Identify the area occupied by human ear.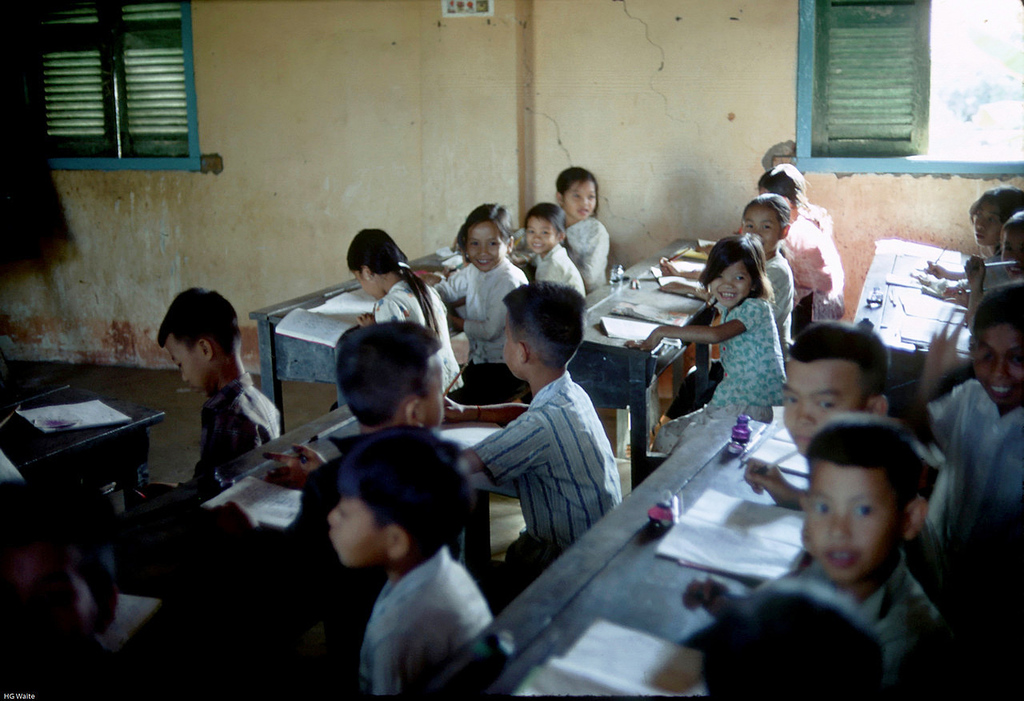
Area: 198,342,209,364.
